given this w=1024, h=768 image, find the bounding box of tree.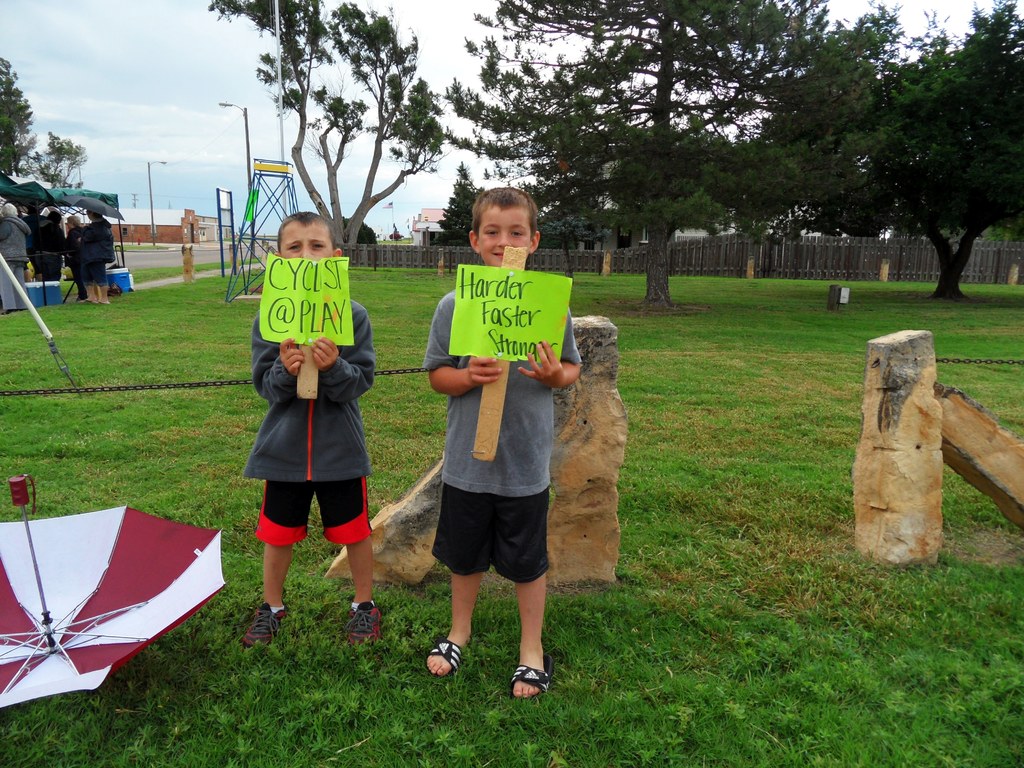
[x1=820, y1=0, x2=1023, y2=314].
